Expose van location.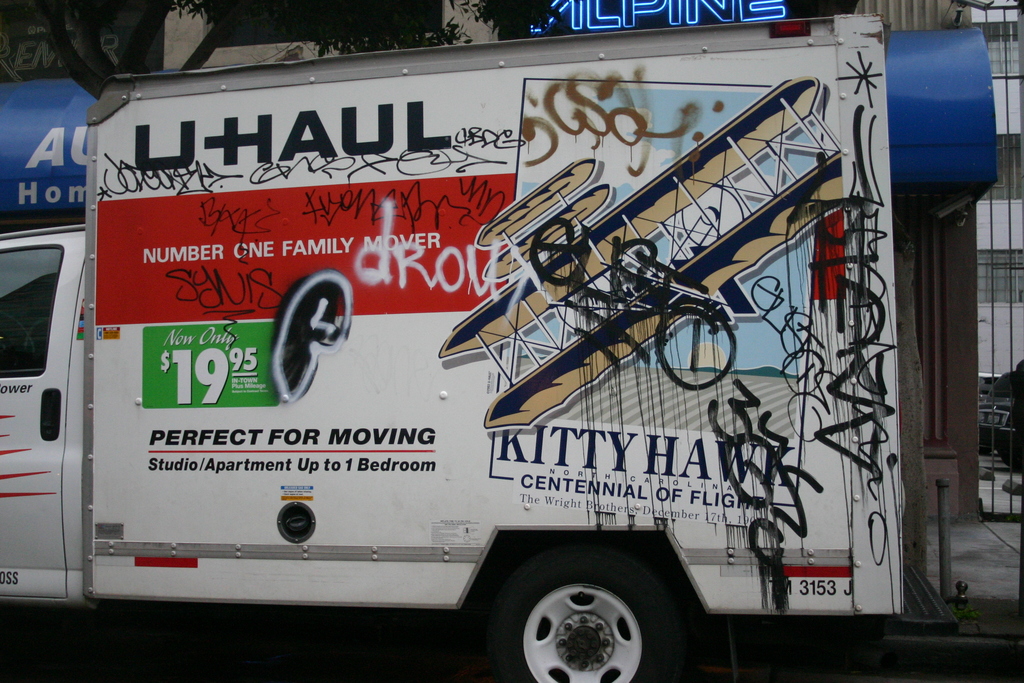
Exposed at left=0, top=10, right=910, bottom=682.
